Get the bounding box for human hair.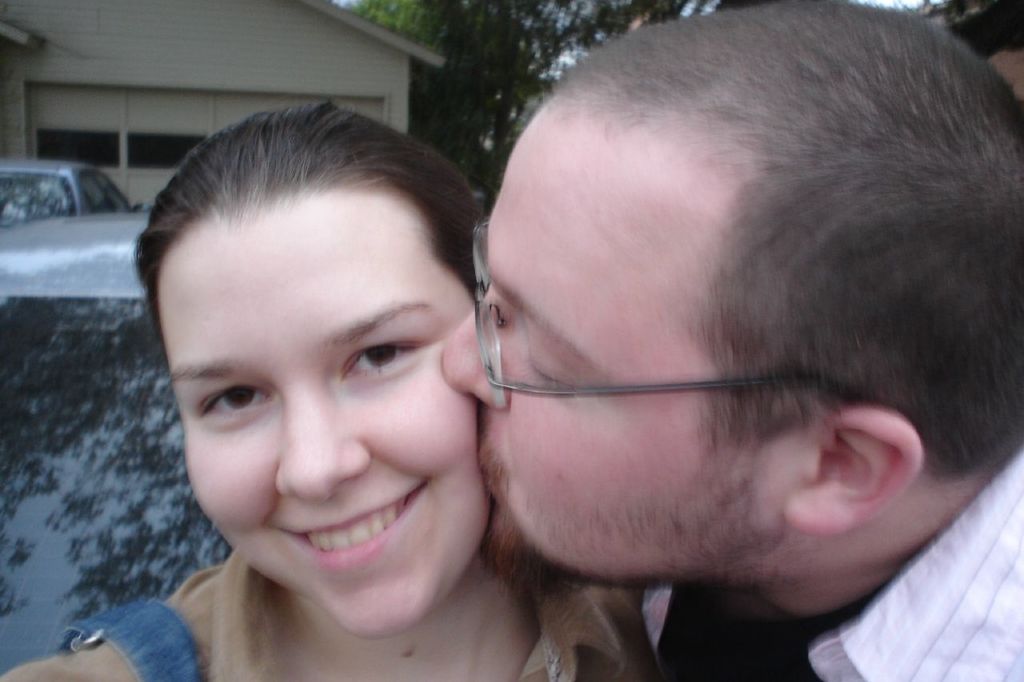
(x1=133, y1=104, x2=485, y2=391).
